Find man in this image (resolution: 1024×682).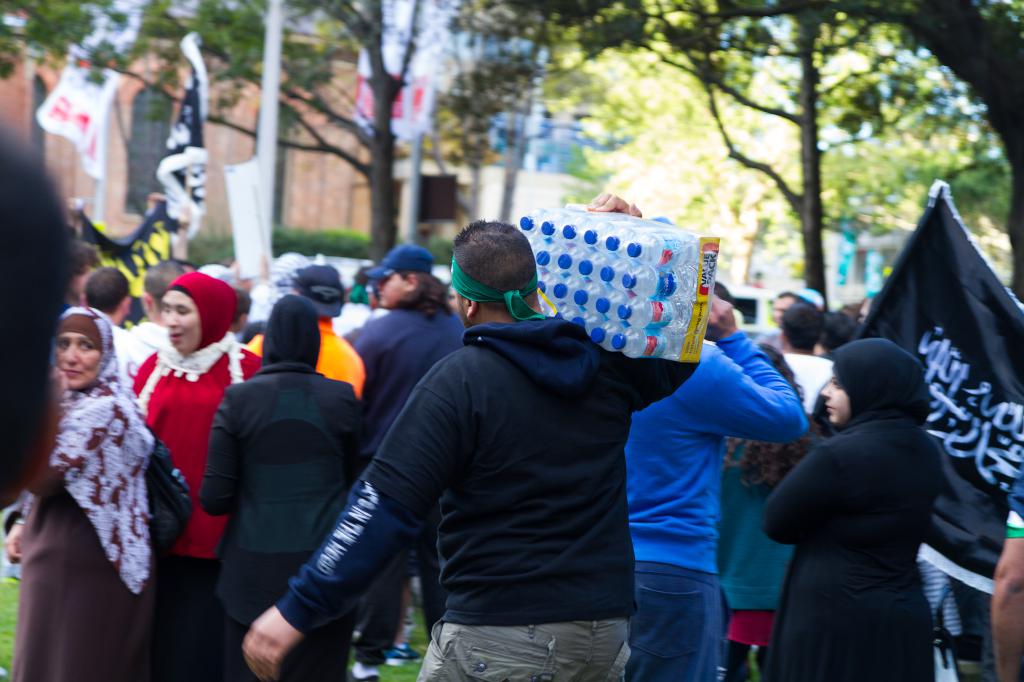
625/292/809/681.
